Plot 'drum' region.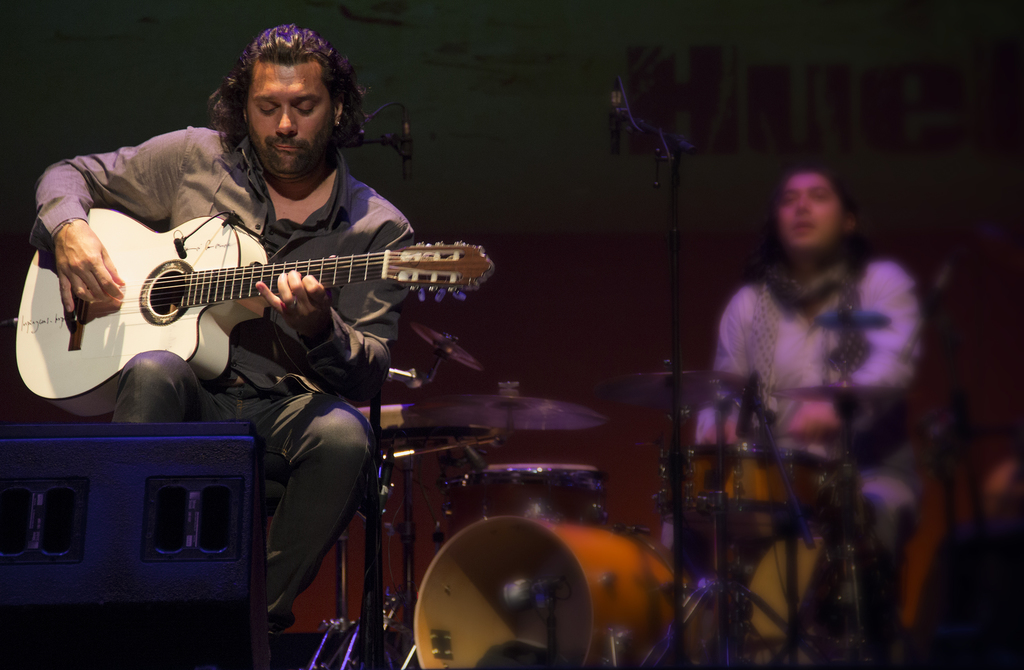
Plotted at l=477, t=460, r=607, b=511.
